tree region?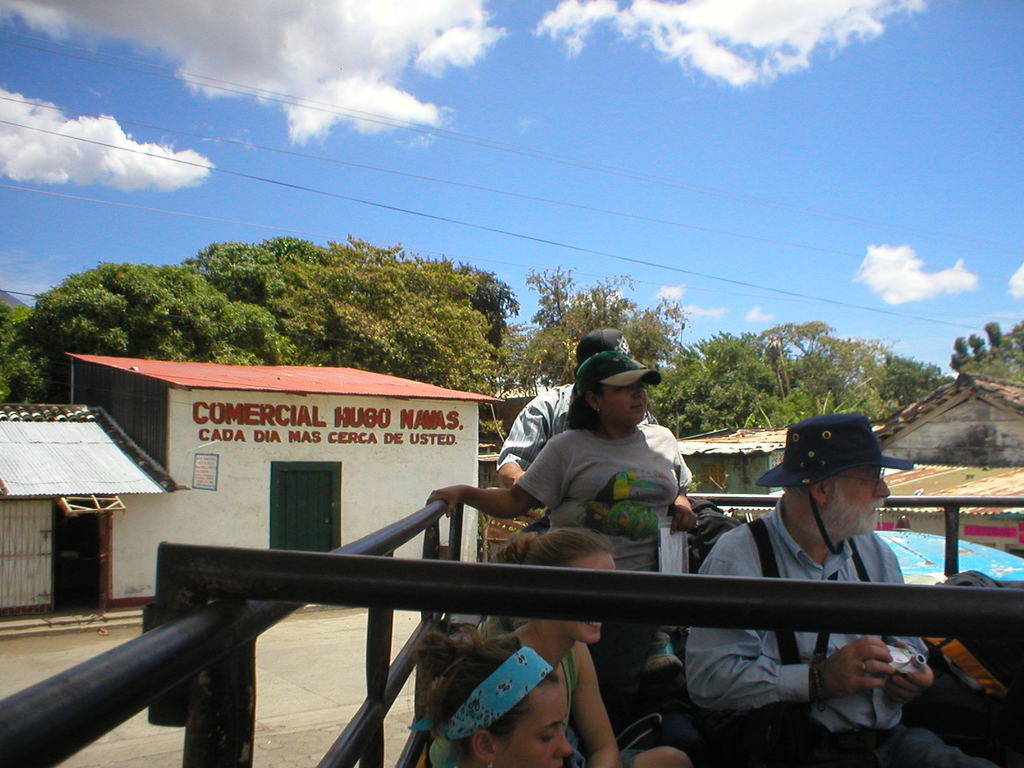
{"x1": 526, "y1": 263, "x2": 690, "y2": 394}
